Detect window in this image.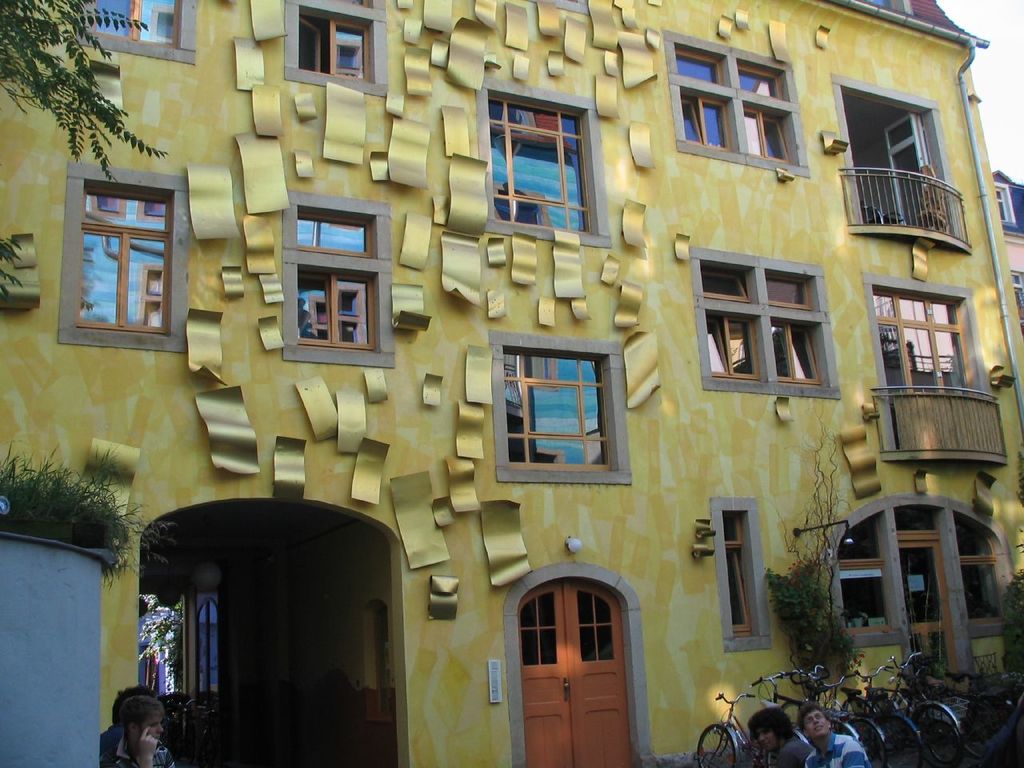
Detection: <bbox>282, 0, 388, 100</bbox>.
